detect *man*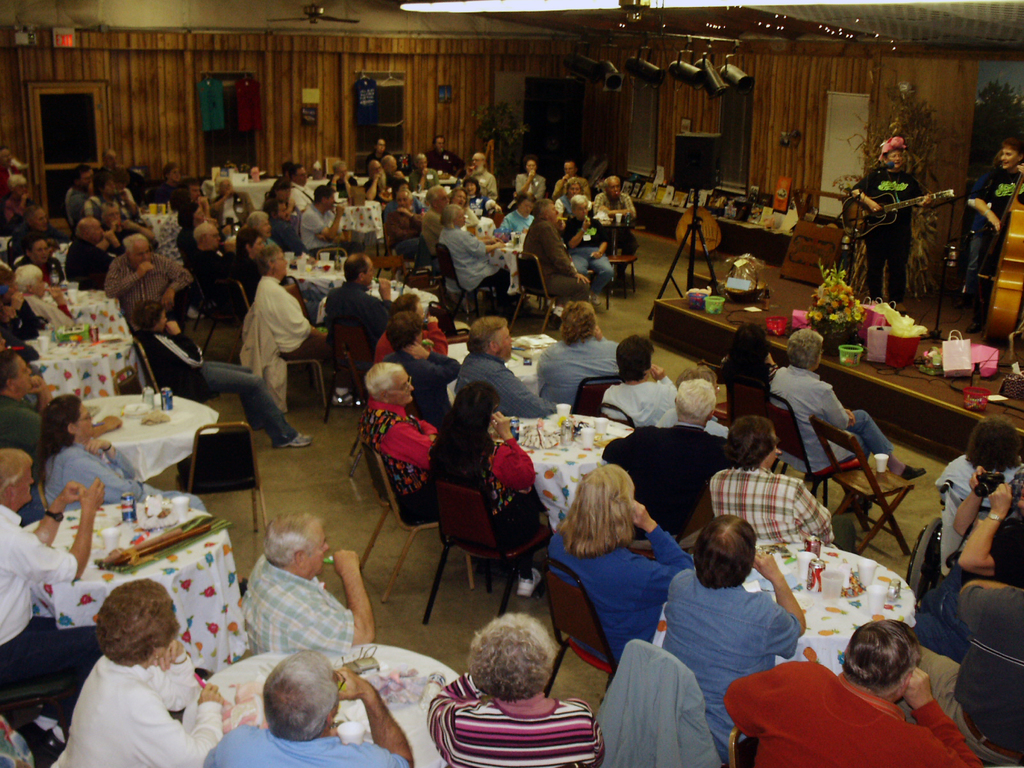
(x1=98, y1=150, x2=149, y2=203)
